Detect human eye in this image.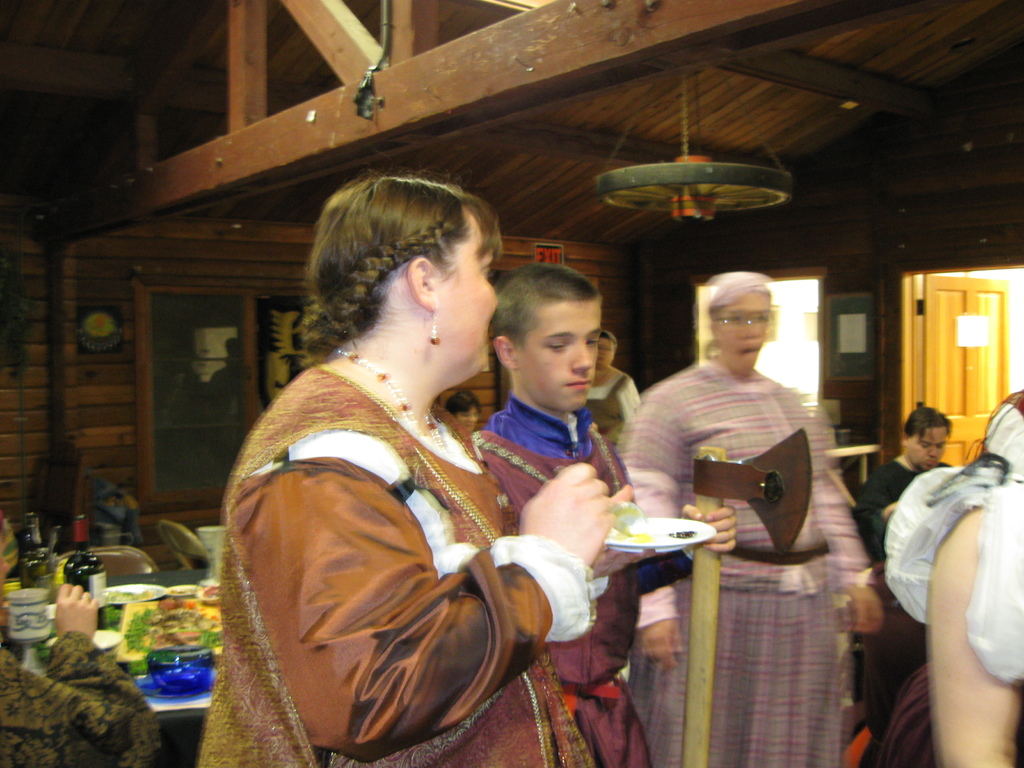
Detection: <bbox>755, 308, 775, 321</bbox>.
